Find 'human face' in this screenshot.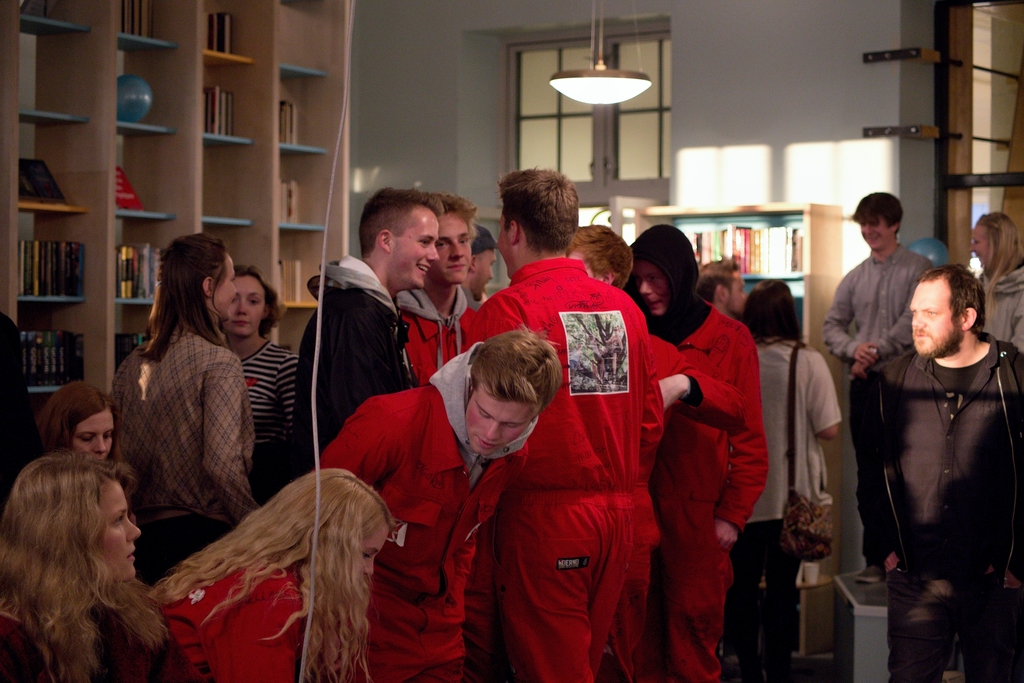
The bounding box for 'human face' is 430 211 470 283.
